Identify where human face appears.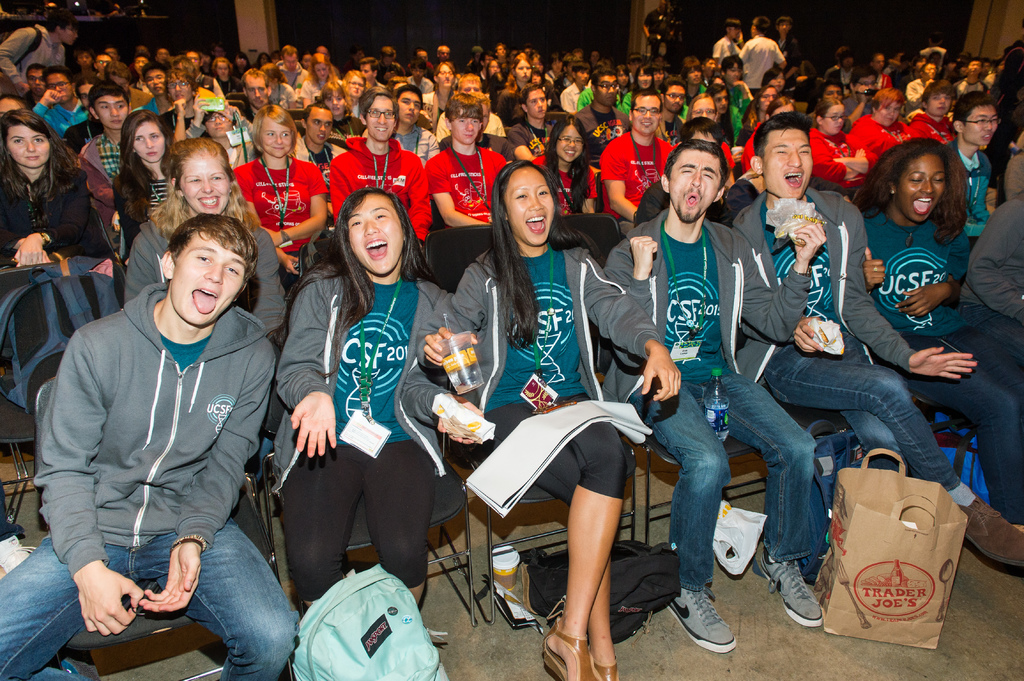
Appears at bbox(349, 195, 402, 275).
